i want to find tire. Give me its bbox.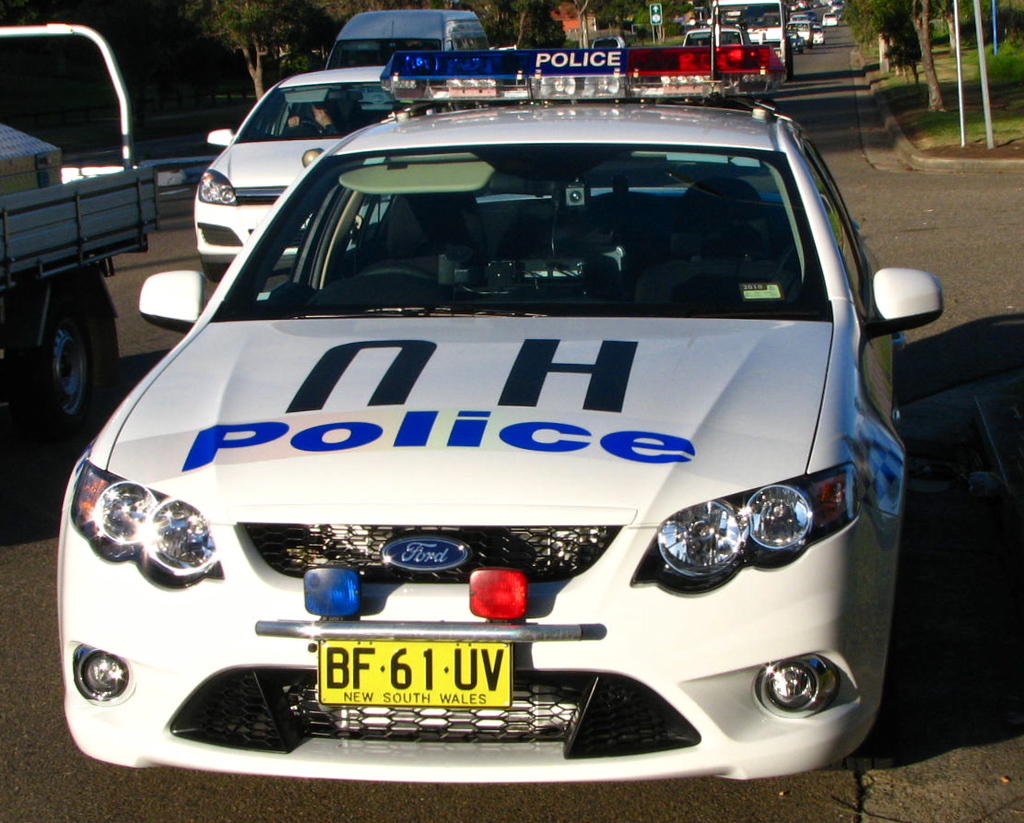
(x1=821, y1=40, x2=826, y2=45).
